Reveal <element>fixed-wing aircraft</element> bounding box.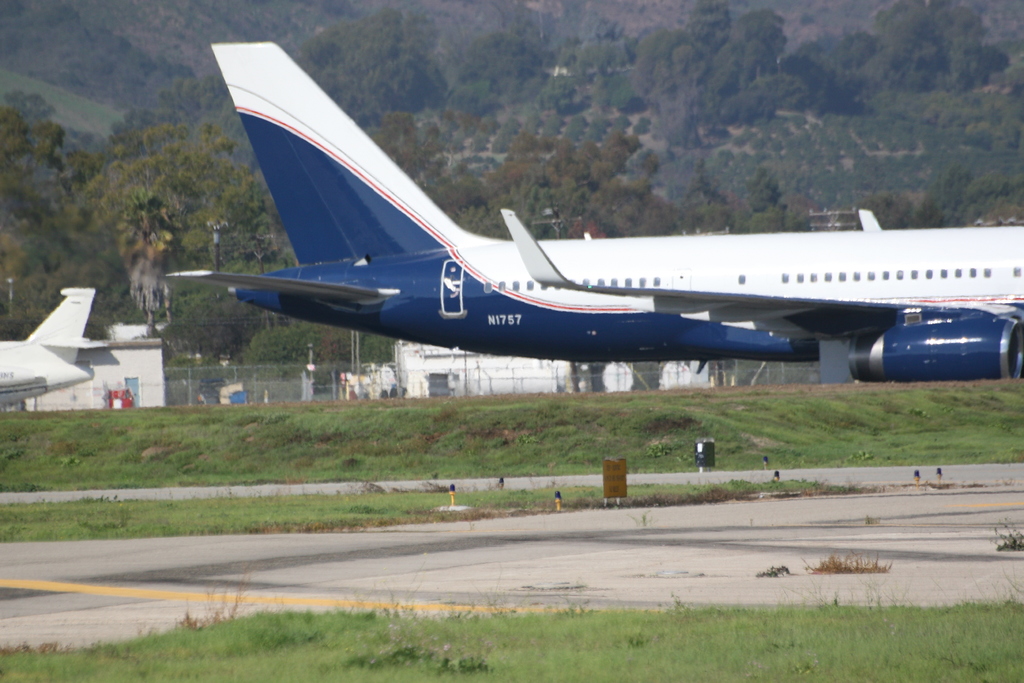
Revealed: 164 38 1023 379.
